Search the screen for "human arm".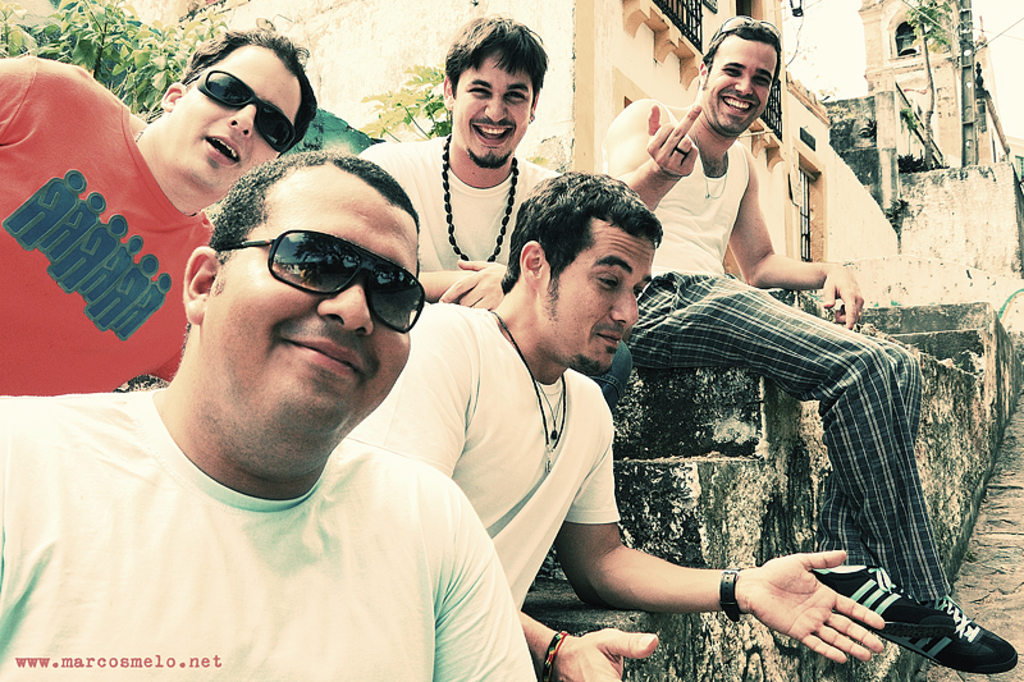
Found at 413/265/477/305.
